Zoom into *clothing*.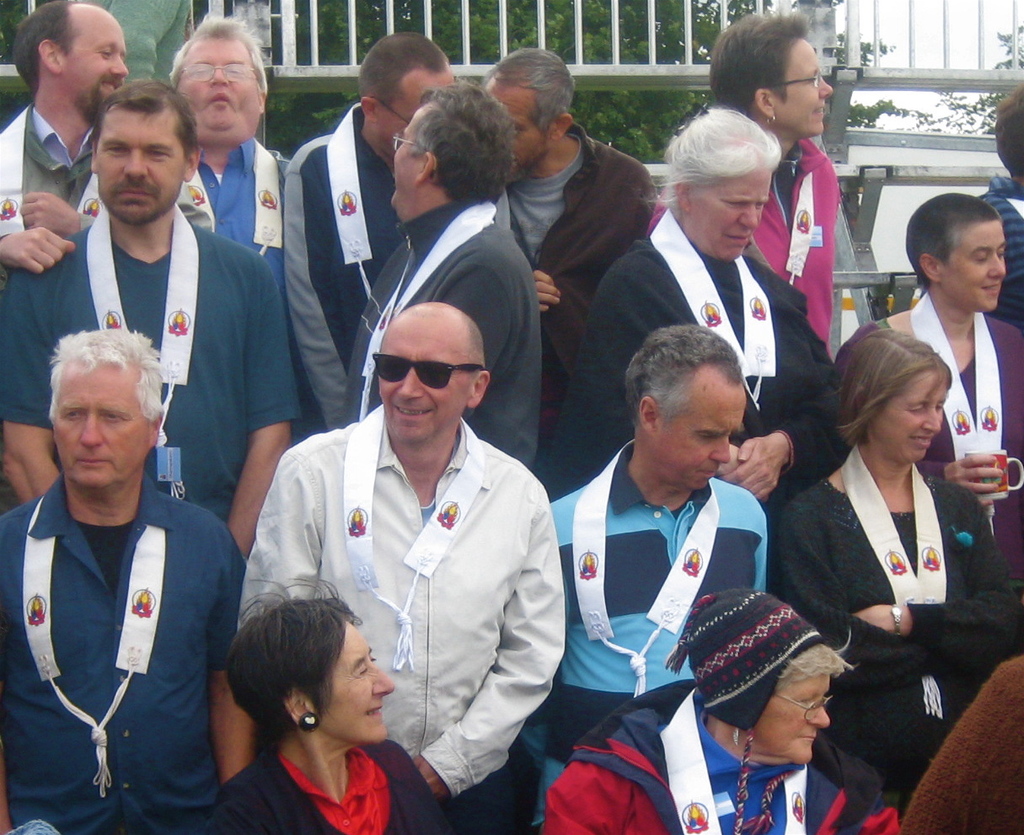
Zoom target: (492,122,661,432).
